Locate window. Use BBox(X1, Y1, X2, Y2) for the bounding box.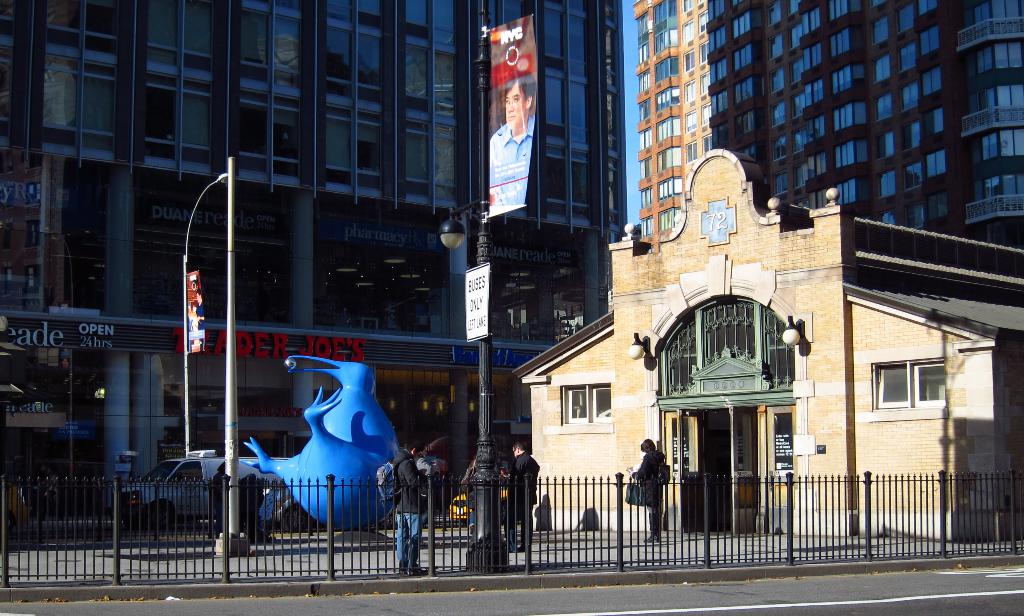
BBox(878, 94, 897, 118).
